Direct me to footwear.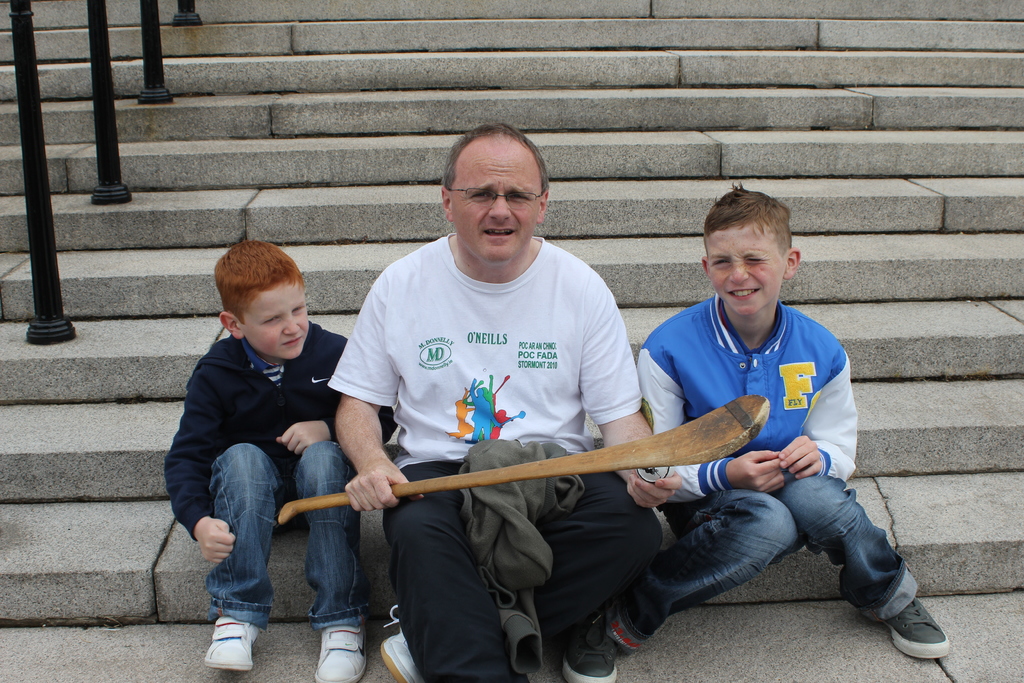
Direction: 563, 611, 620, 682.
